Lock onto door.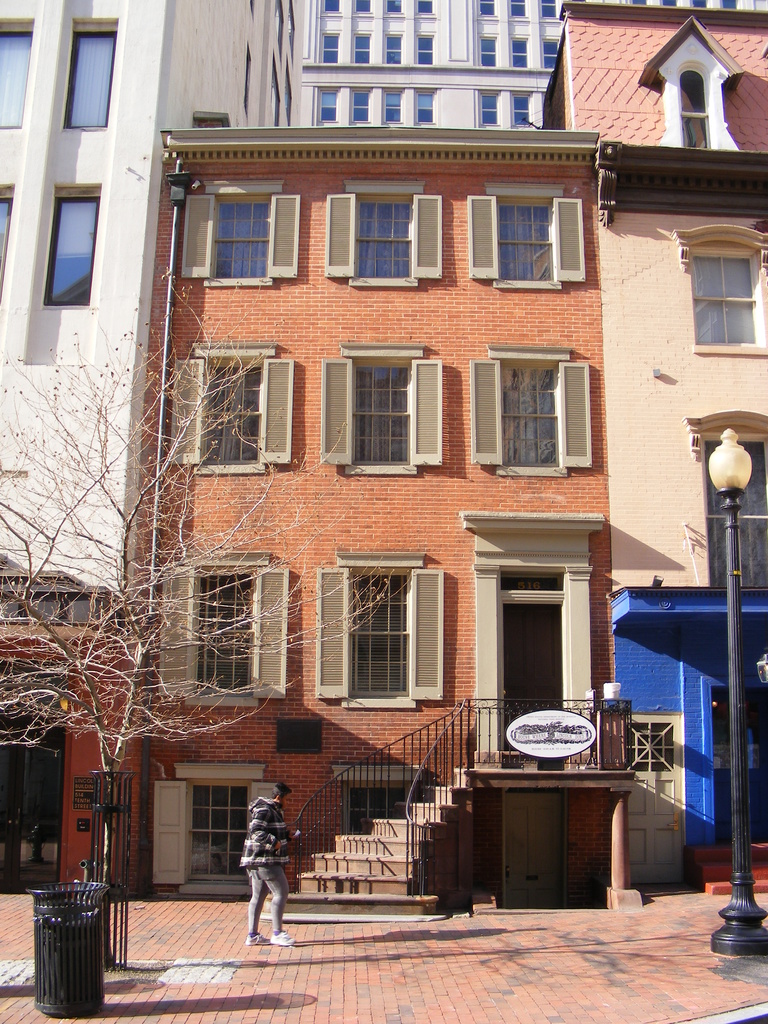
Locked: bbox(504, 606, 565, 749).
